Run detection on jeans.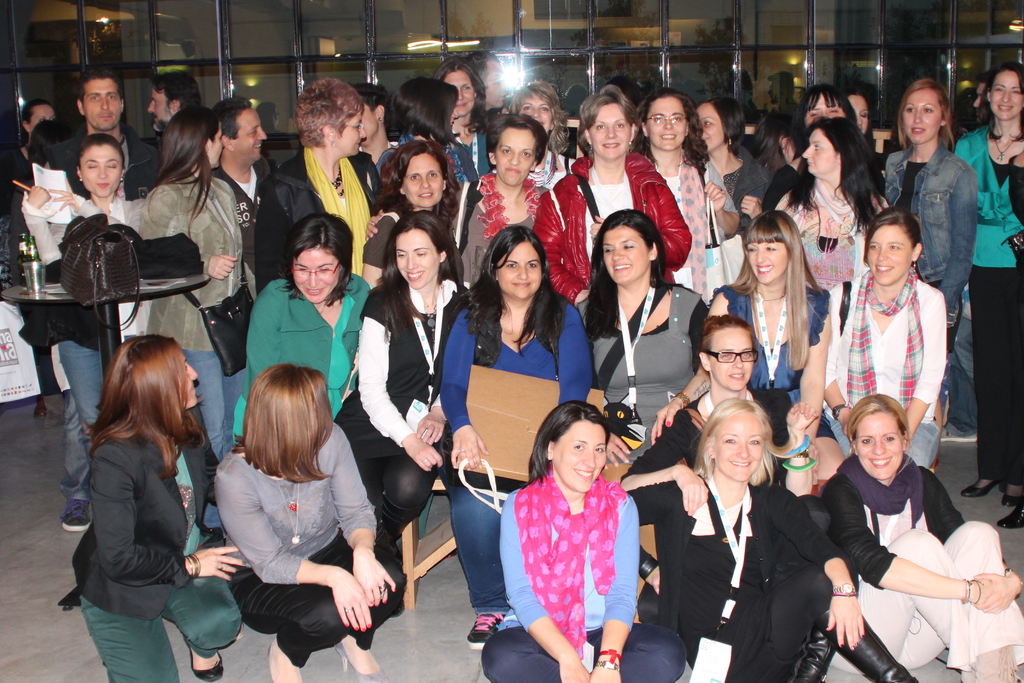
Result: box=[855, 520, 1023, 671].
